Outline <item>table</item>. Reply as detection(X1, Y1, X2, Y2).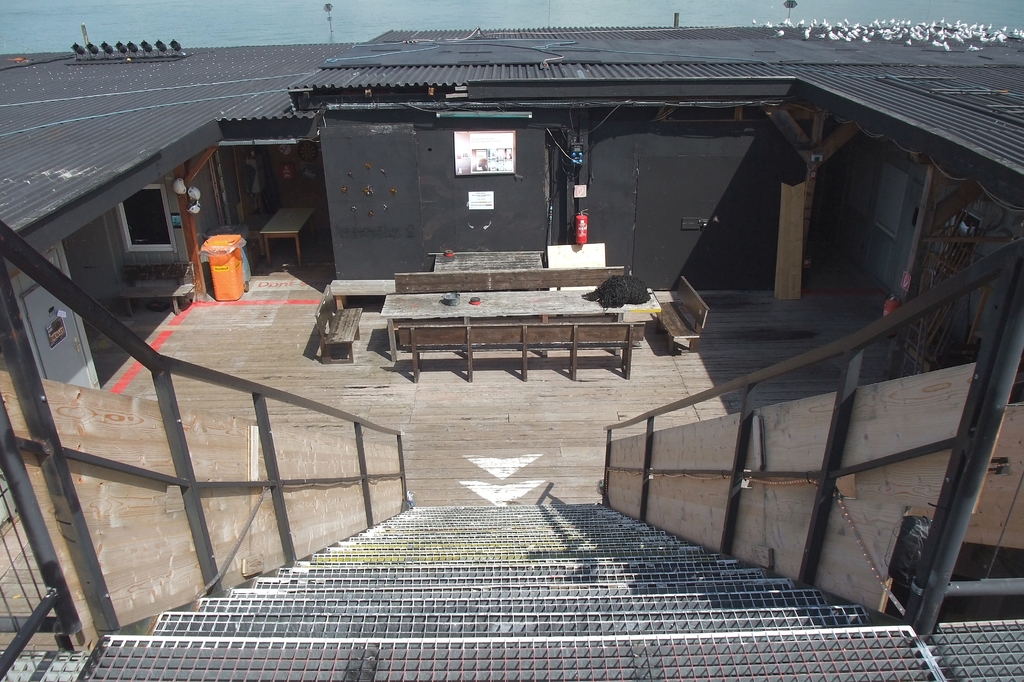
detection(649, 276, 705, 344).
